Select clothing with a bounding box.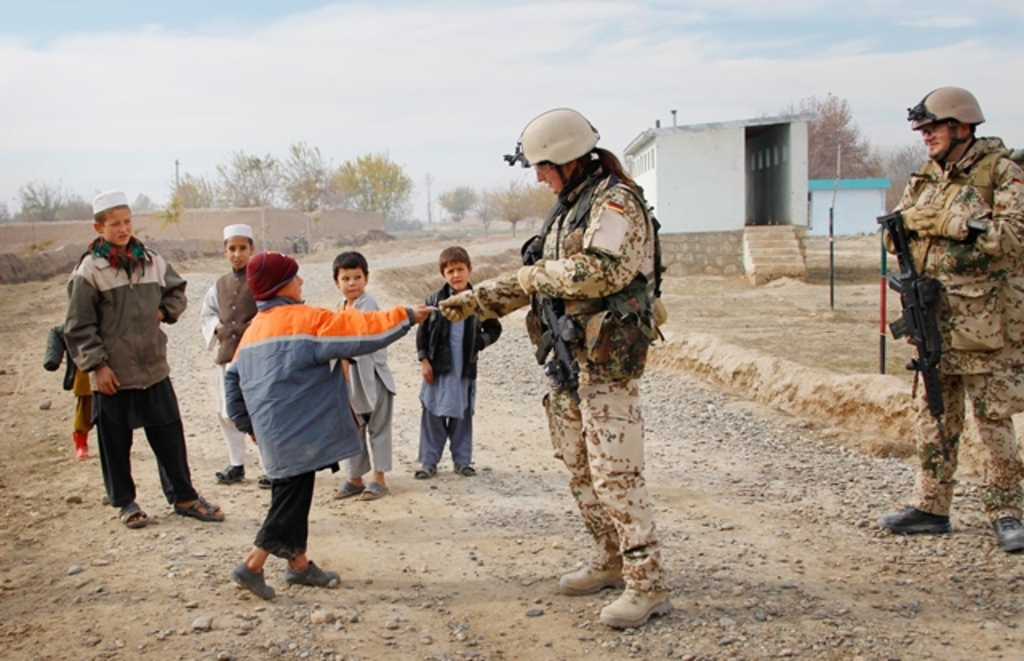
Rect(395, 269, 501, 479).
